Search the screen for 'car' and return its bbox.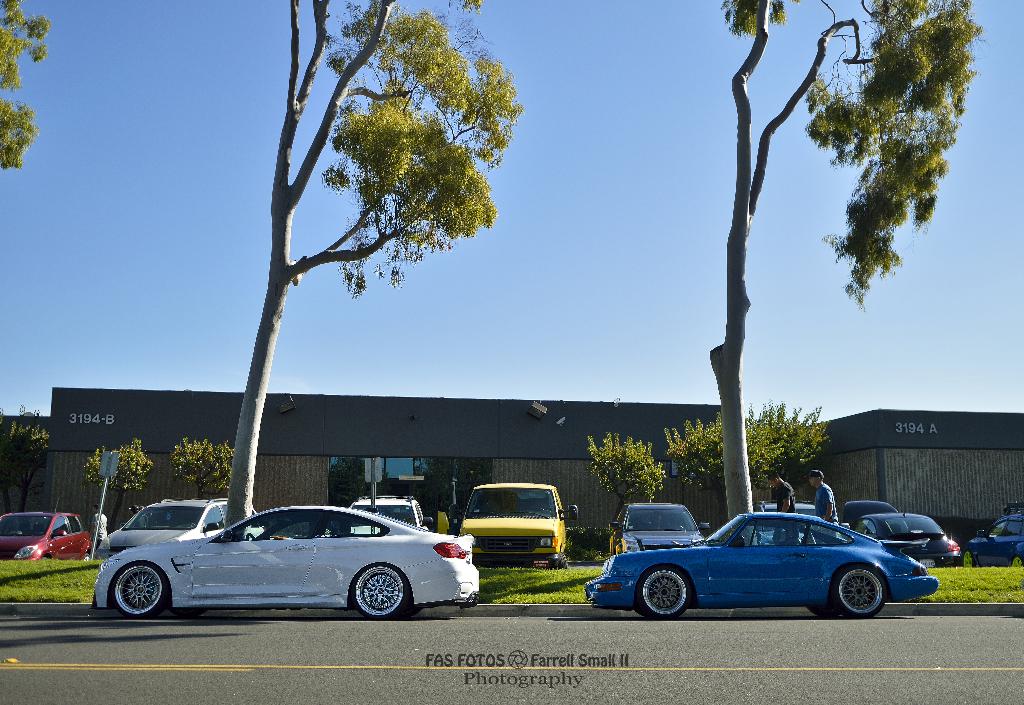
Found: (102,494,264,557).
